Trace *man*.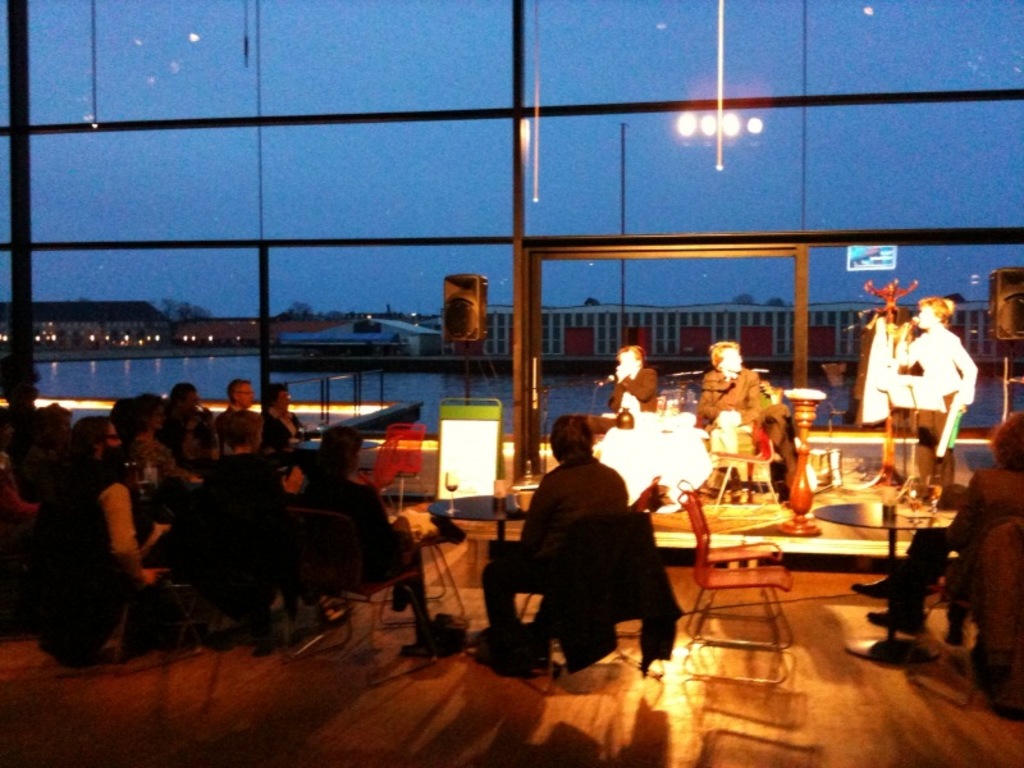
Traced to 165:375:196:433.
